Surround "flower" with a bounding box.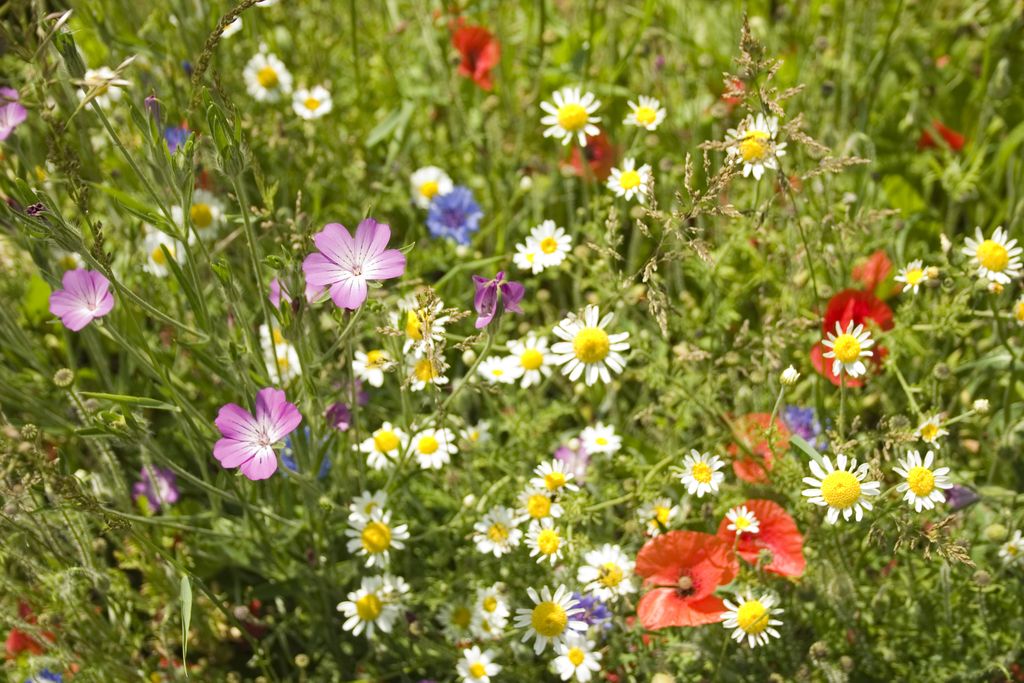
<box>457,644,508,682</box>.
